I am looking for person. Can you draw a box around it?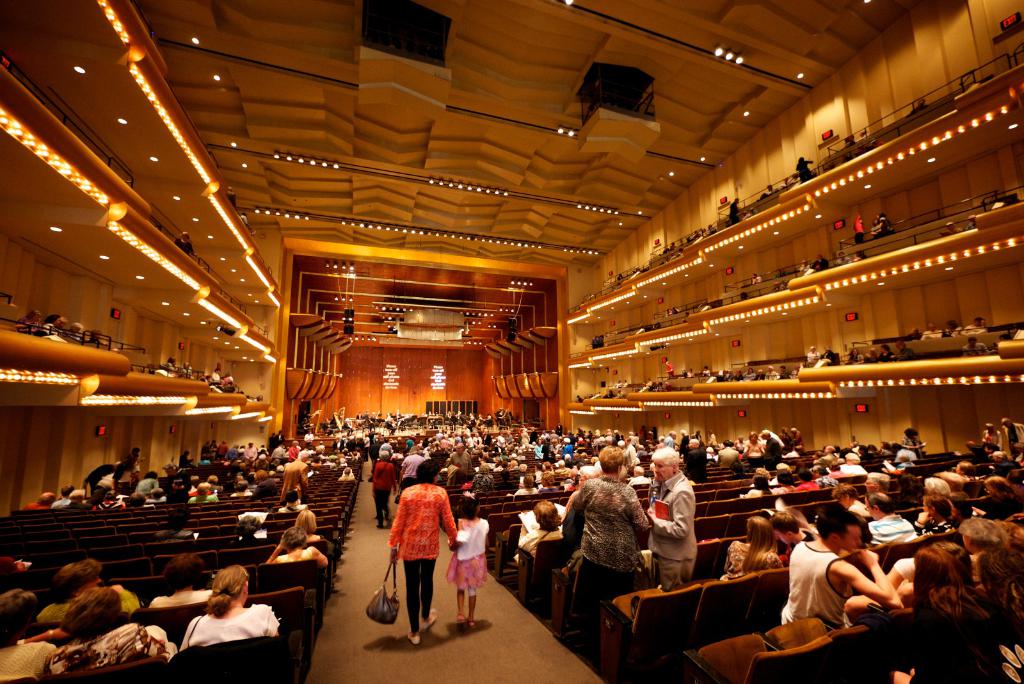
Sure, the bounding box is 769/514/818/567.
